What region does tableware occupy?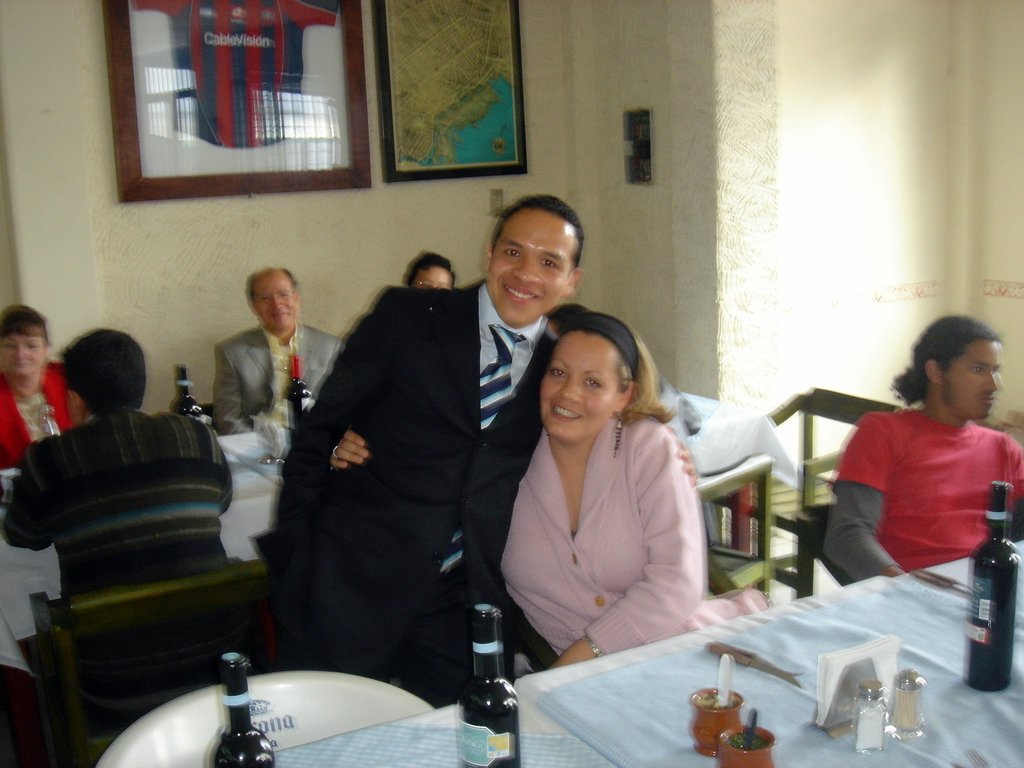
detection(717, 653, 733, 705).
